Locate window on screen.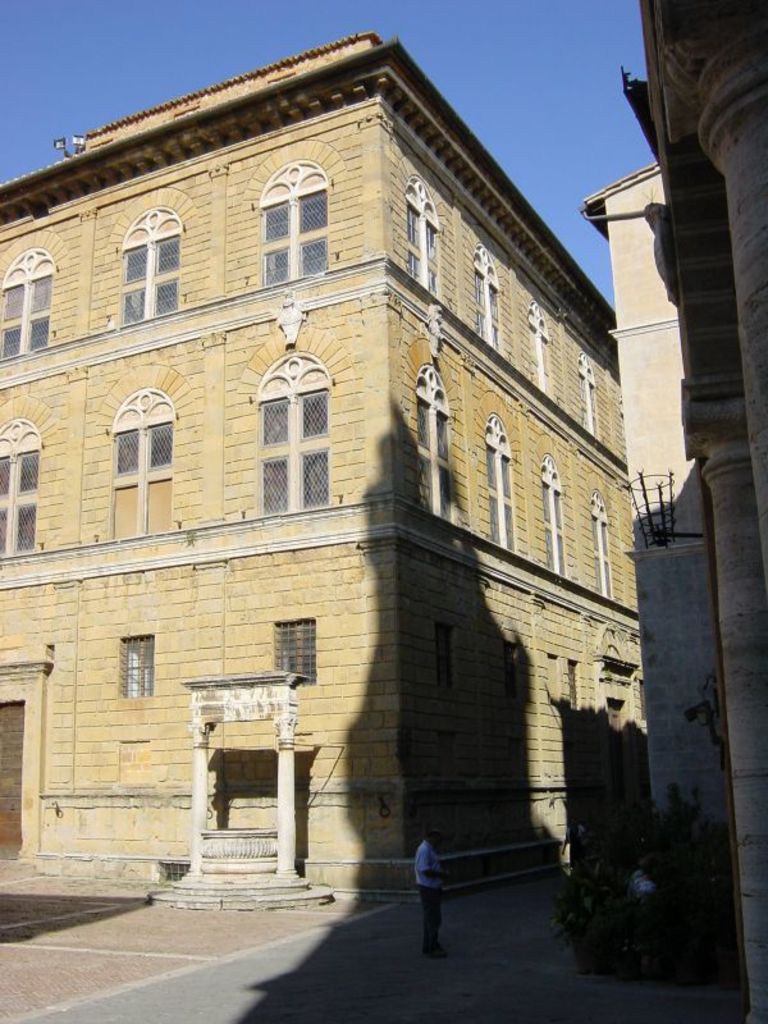
On screen at box=[261, 192, 329, 285].
